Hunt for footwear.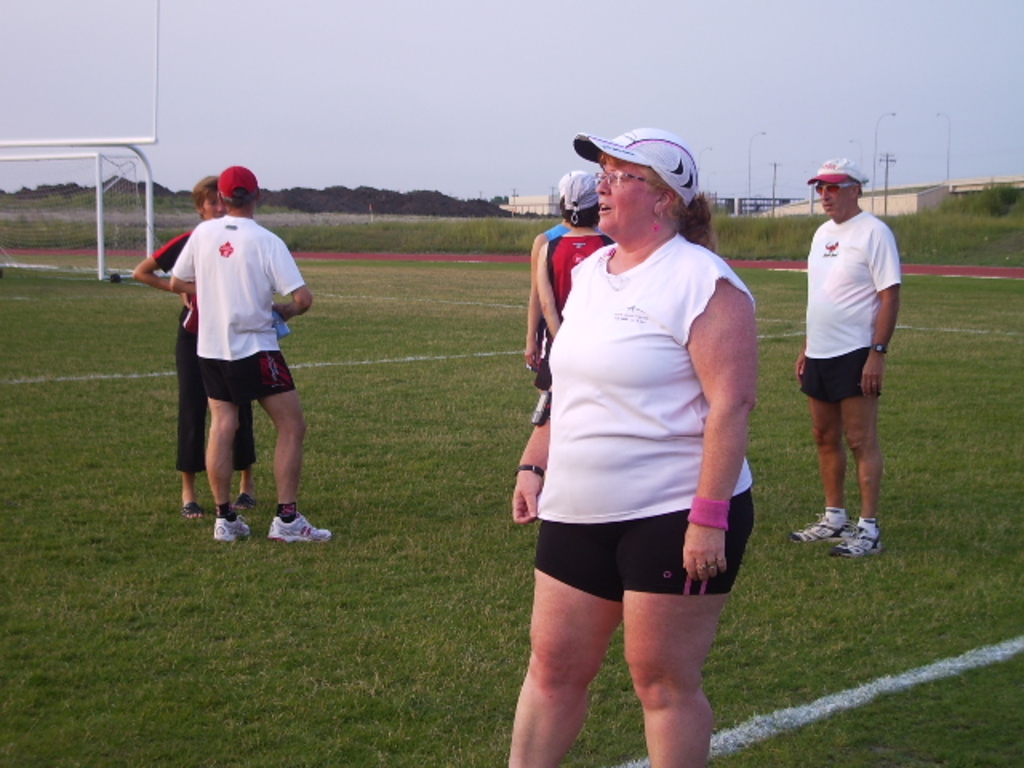
Hunted down at rect(810, 507, 888, 566).
